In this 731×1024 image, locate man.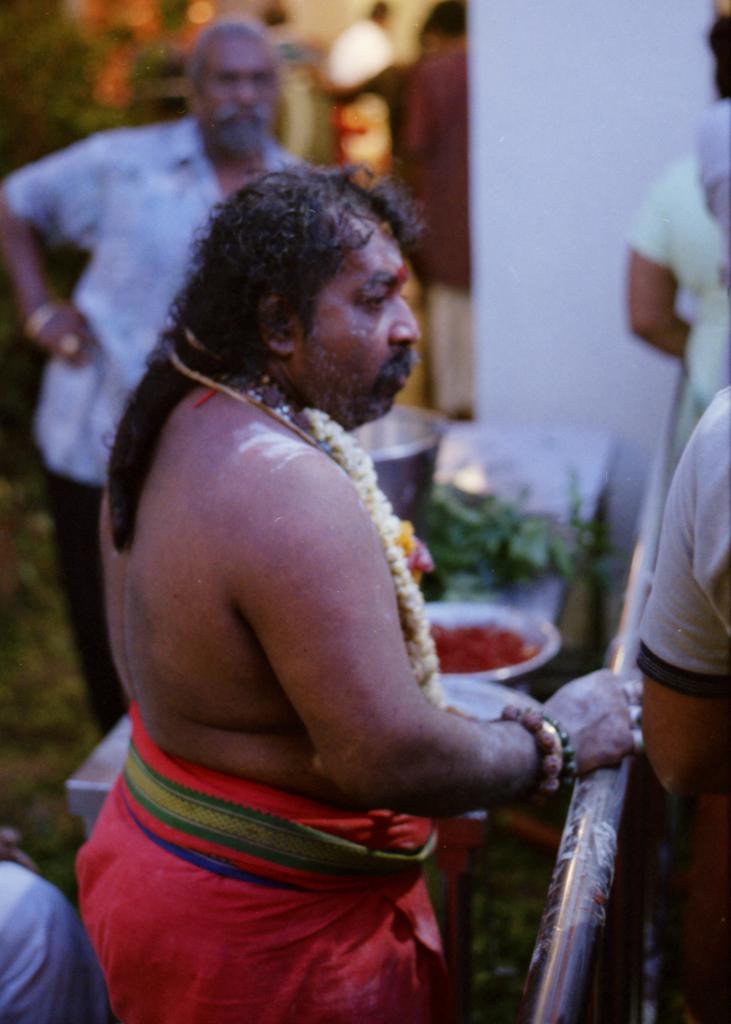
Bounding box: (36, 158, 630, 975).
